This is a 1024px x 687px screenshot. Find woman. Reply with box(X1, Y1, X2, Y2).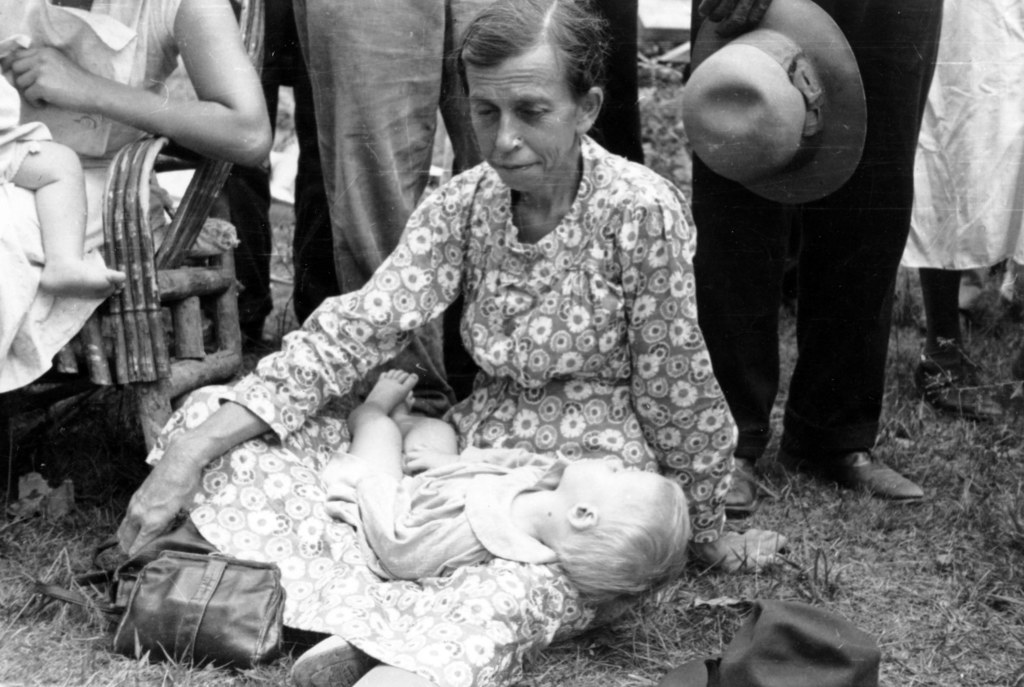
box(125, 20, 747, 662).
